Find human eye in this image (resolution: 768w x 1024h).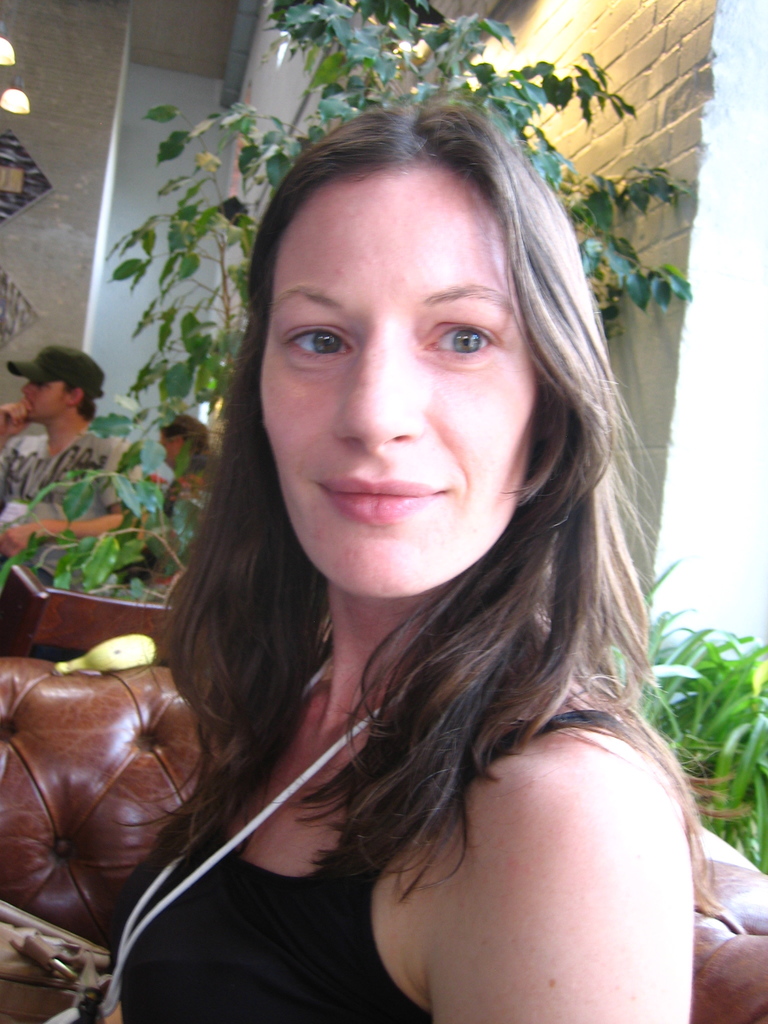
rect(280, 323, 355, 358).
